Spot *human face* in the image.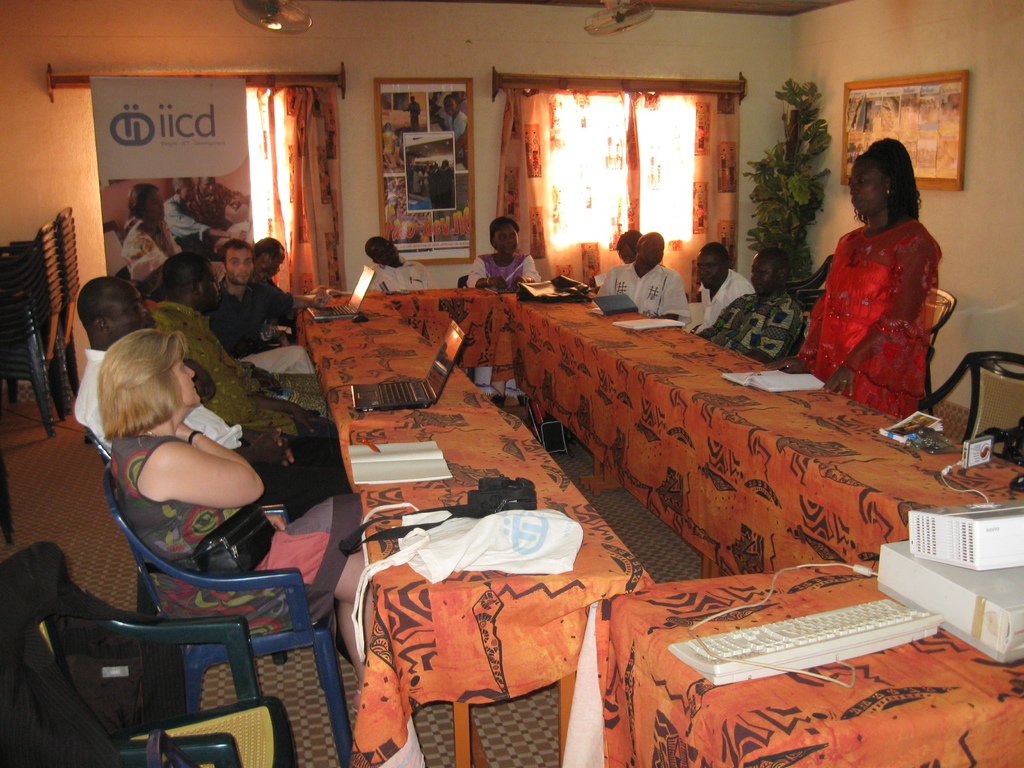
*human face* found at Rect(696, 253, 717, 291).
